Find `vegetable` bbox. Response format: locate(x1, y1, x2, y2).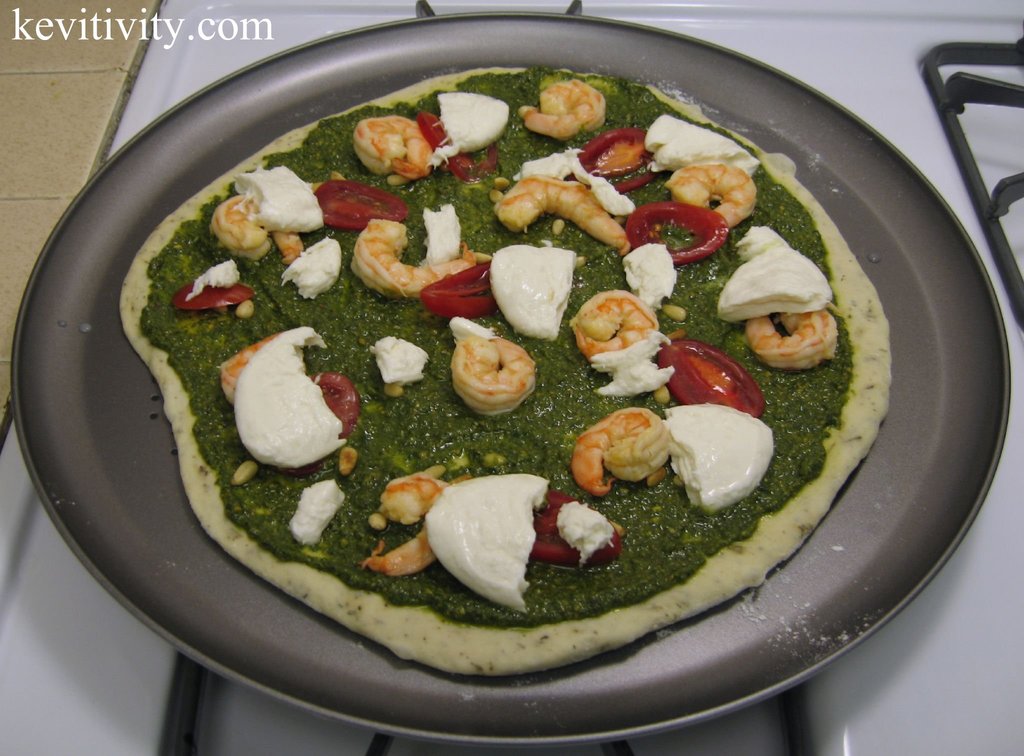
locate(483, 236, 580, 331).
